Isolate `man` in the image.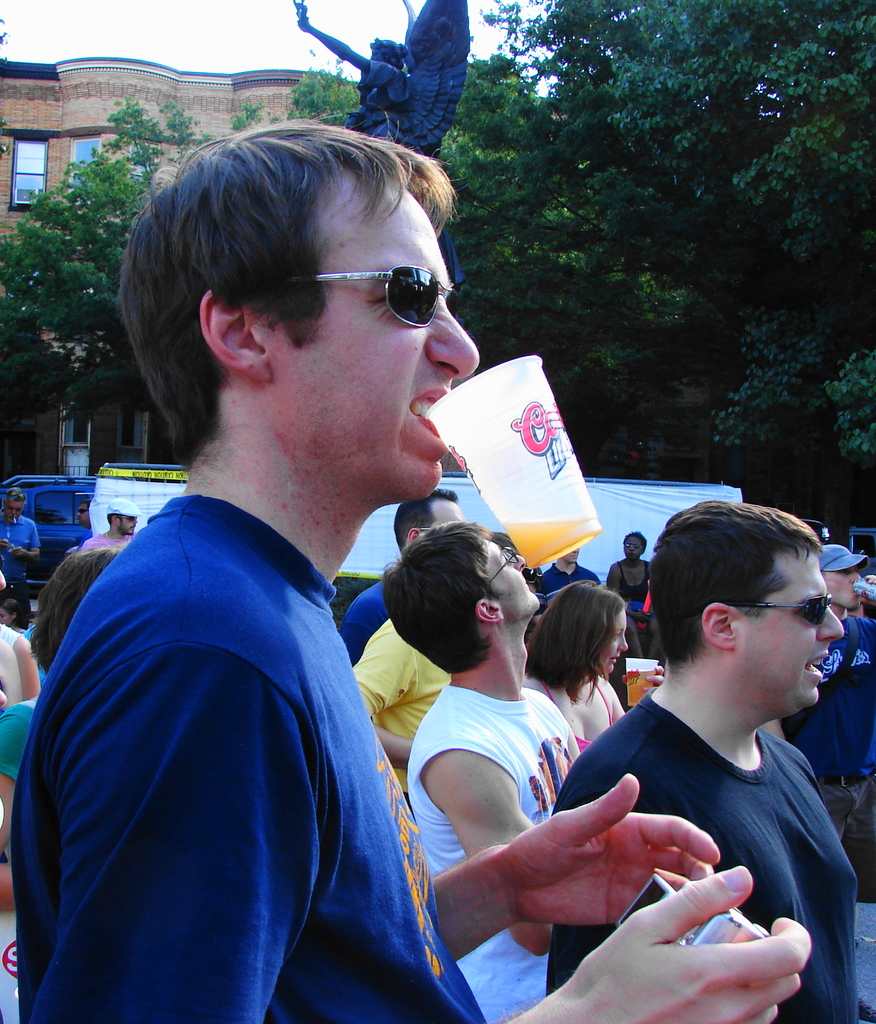
Isolated region: bbox(45, 148, 554, 1013).
